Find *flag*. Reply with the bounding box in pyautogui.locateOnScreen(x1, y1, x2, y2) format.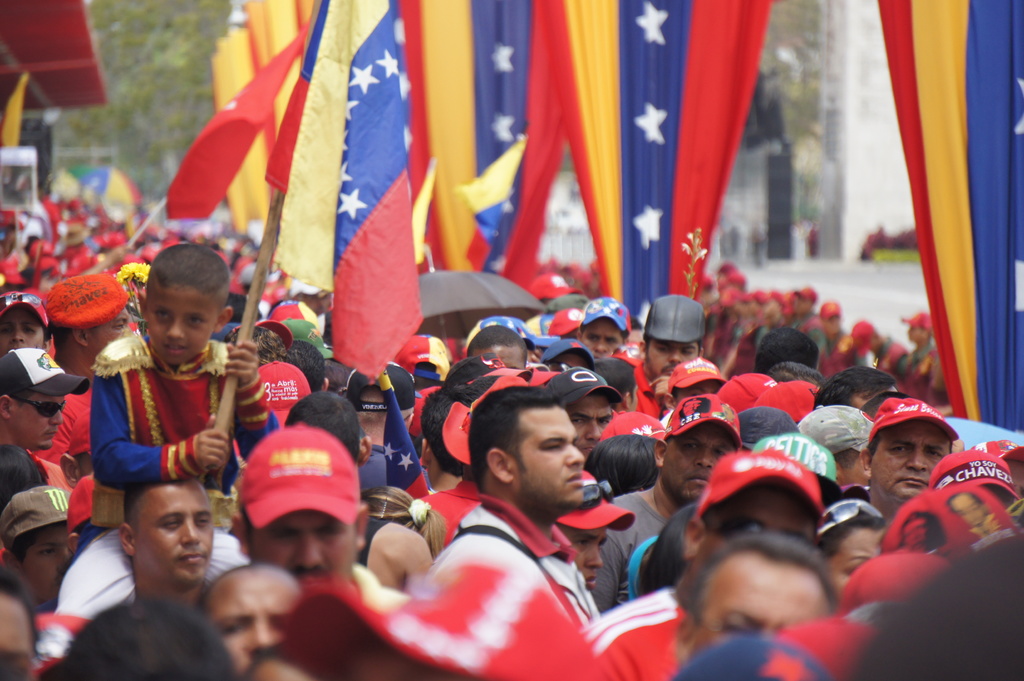
pyautogui.locateOnScreen(878, 0, 1023, 439).
